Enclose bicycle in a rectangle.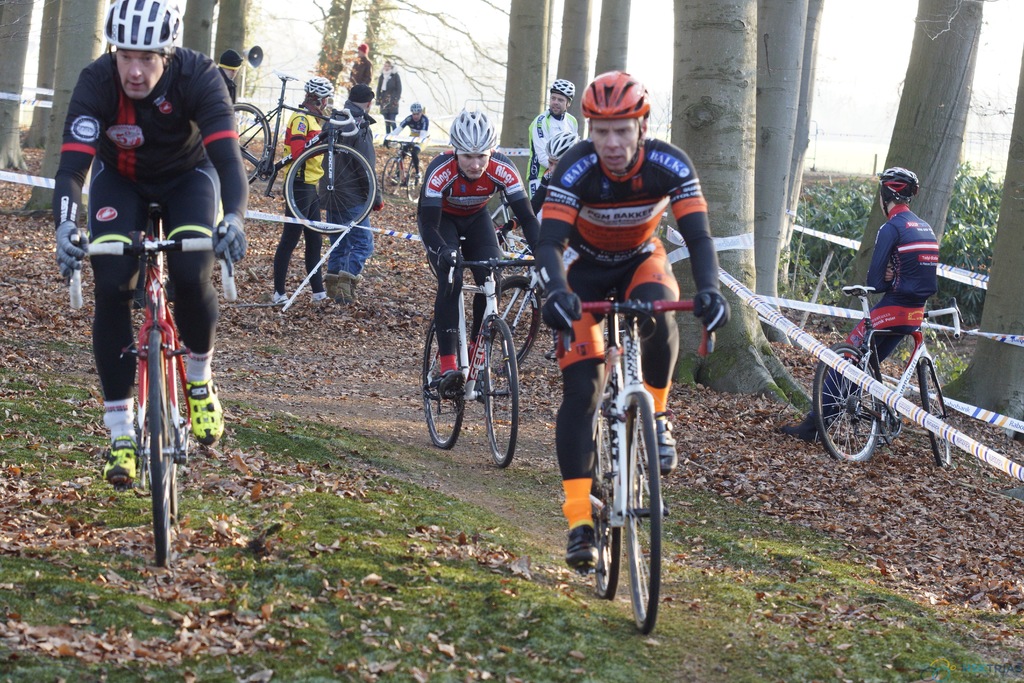
bbox=(811, 281, 962, 463).
